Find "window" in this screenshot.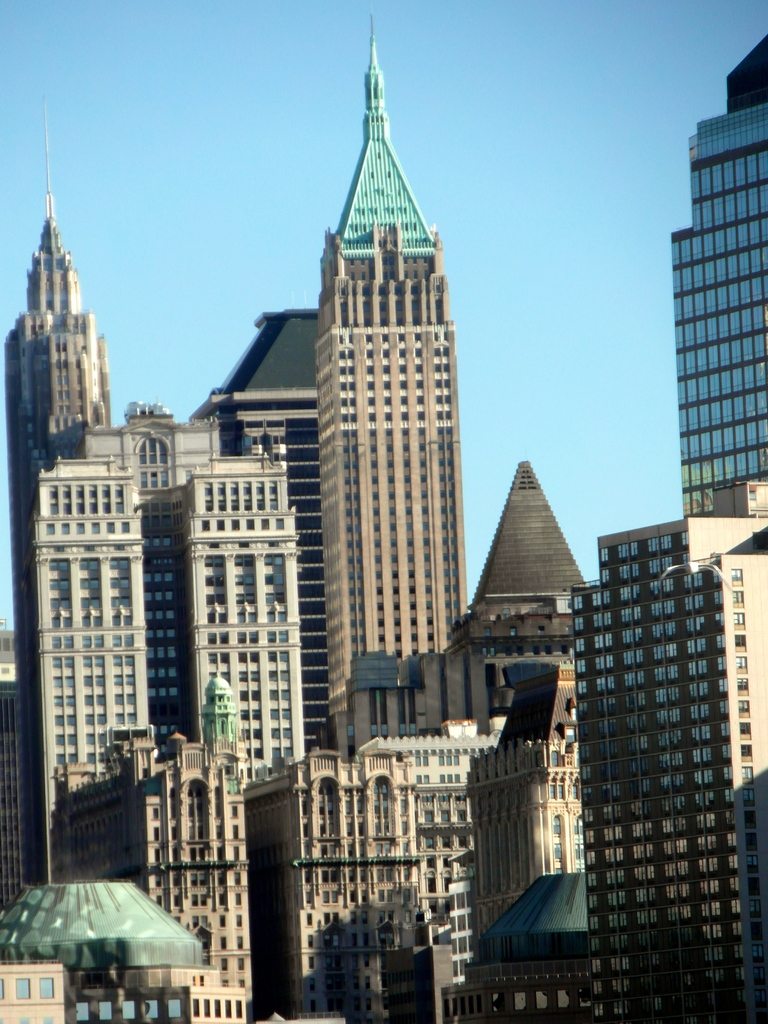
The bounding box for "window" is l=552, t=817, r=561, b=832.
